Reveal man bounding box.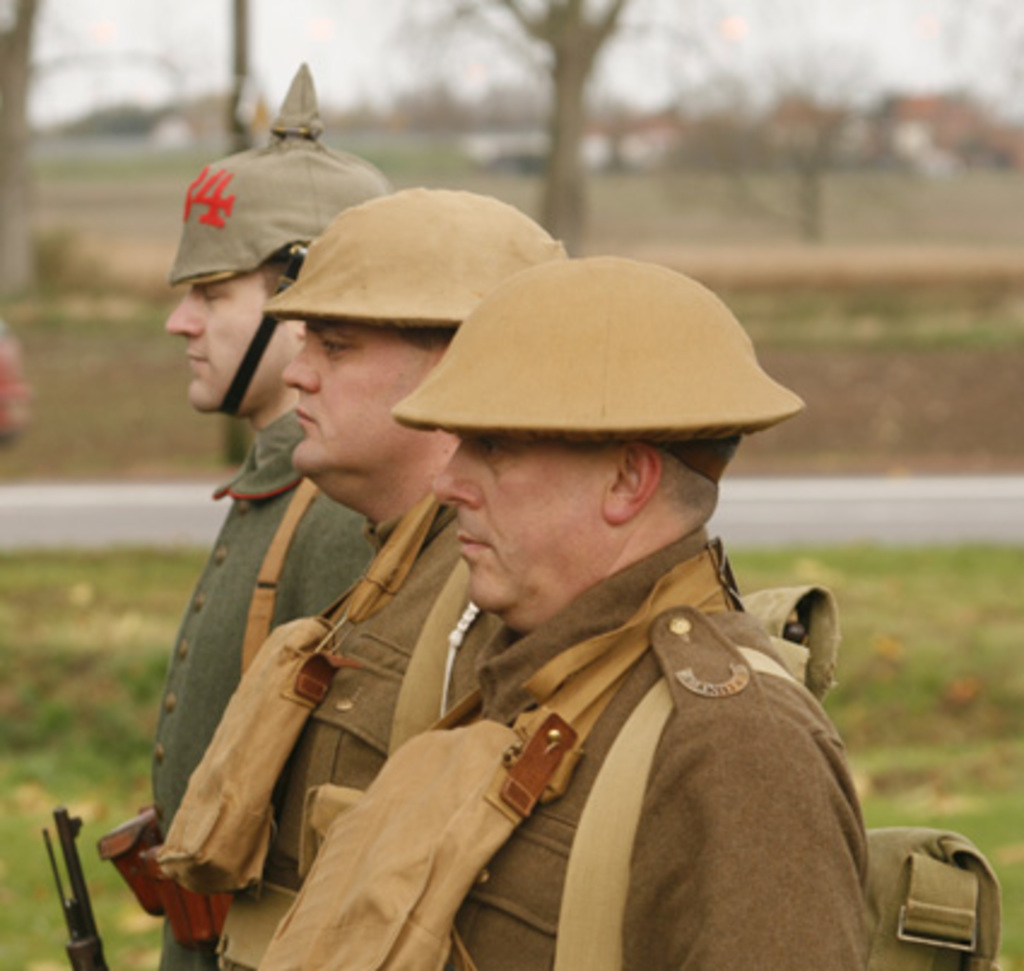
Revealed: [left=383, top=255, right=879, bottom=969].
